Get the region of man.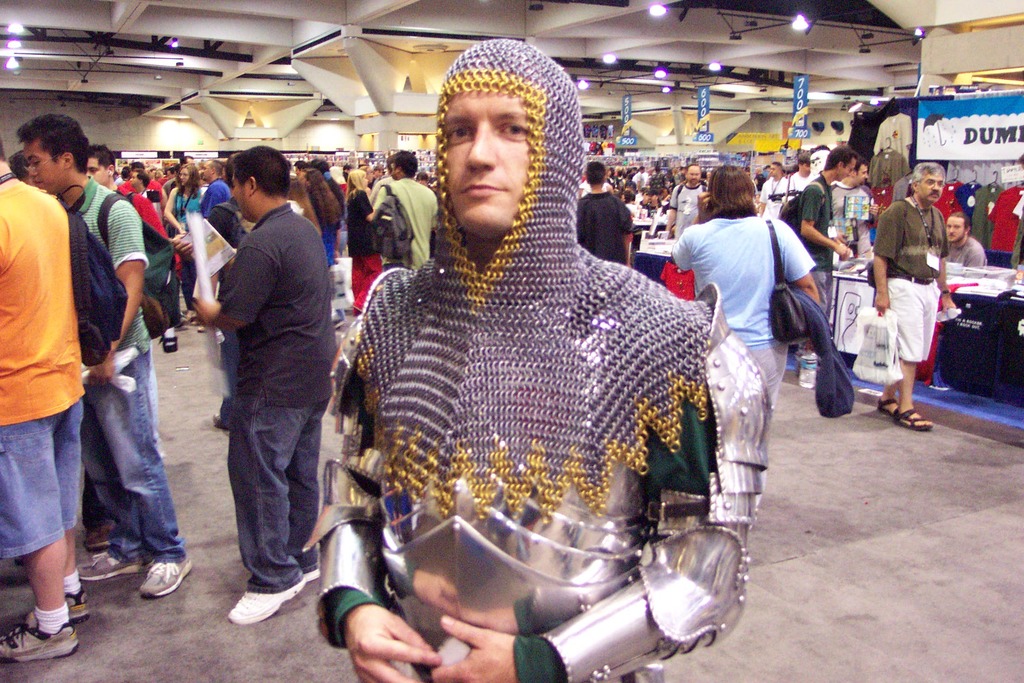
938 215 986 270.
